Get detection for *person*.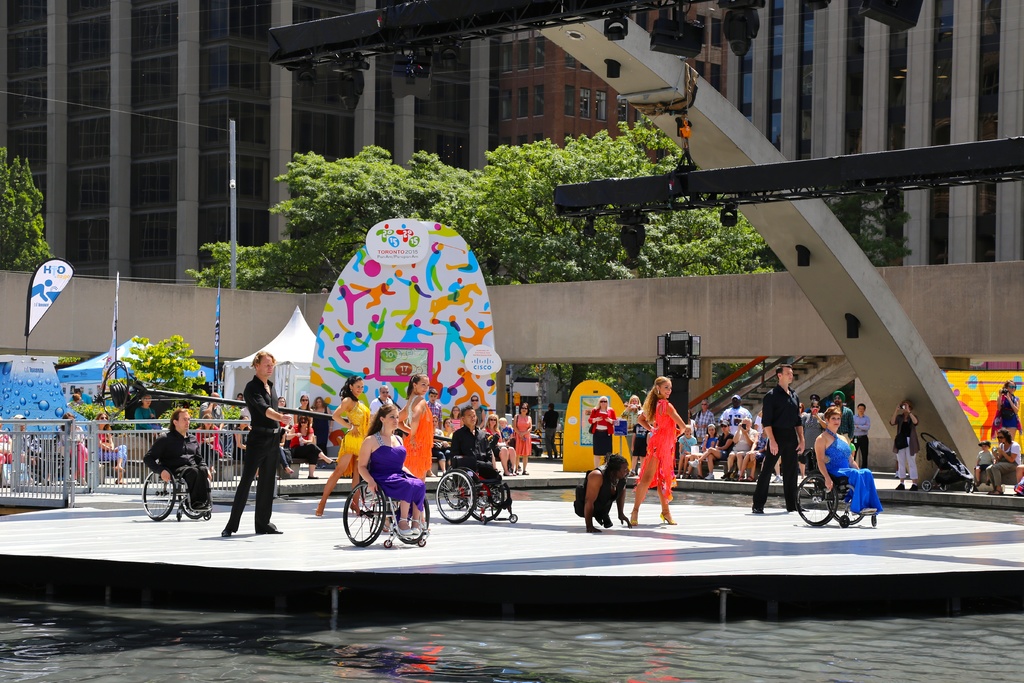
Detection: <region>699, 417, 714, 448</region>.
